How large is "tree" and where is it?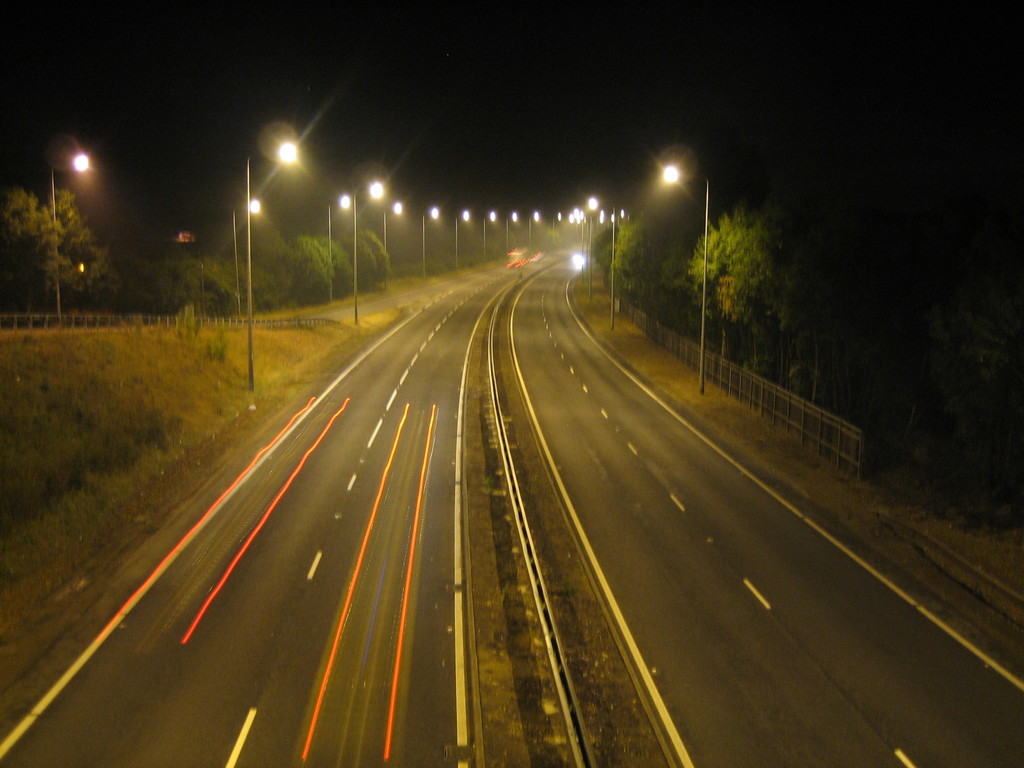
Bounding box: left=12, top=157, right=91, bottom=295.
